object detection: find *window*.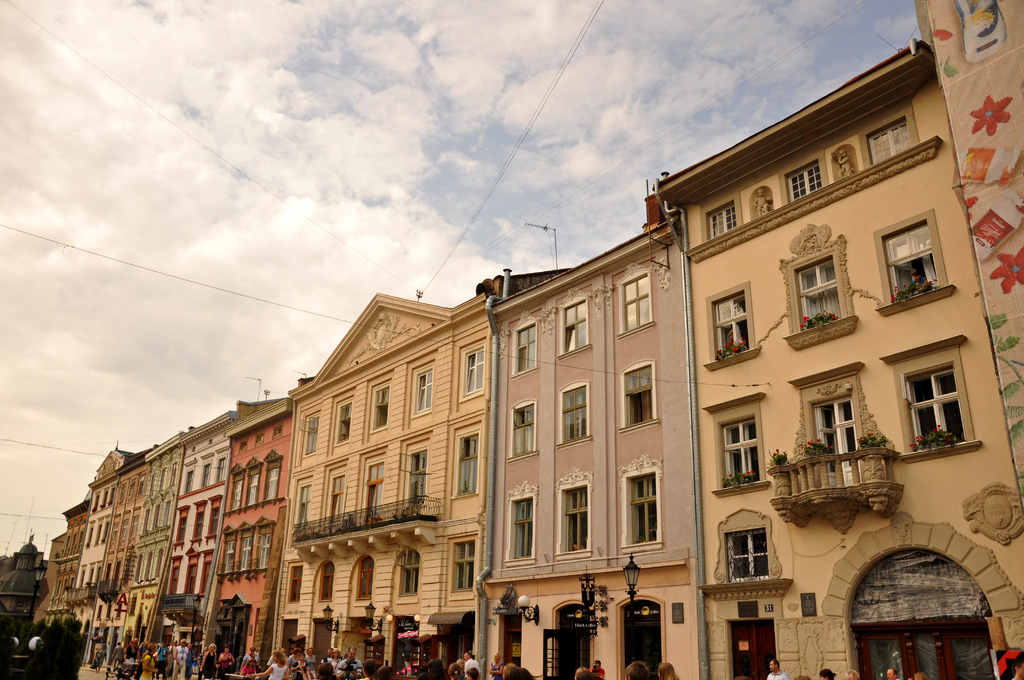
BBox(557, 287, 594, 364).
